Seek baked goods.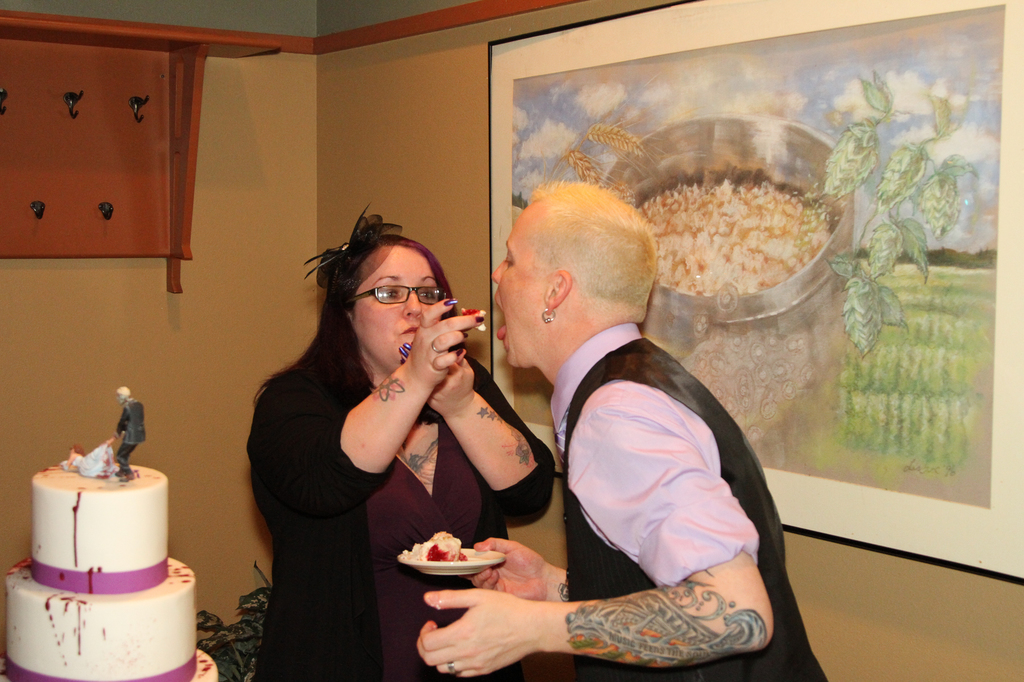
404, 527, 476, 561.
